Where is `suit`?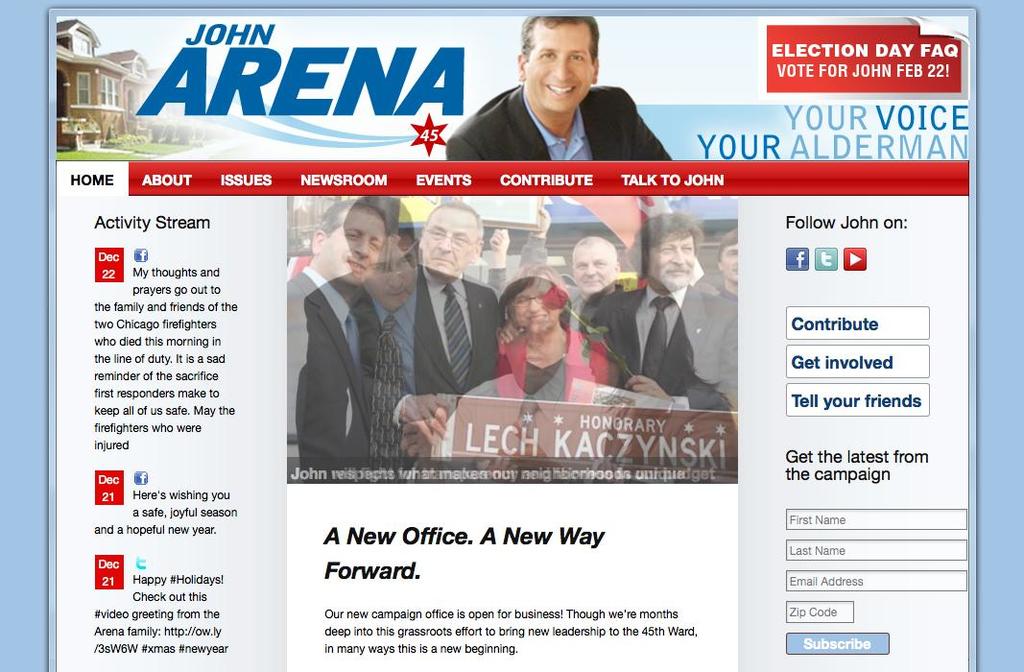
BBox(618, 233, 722, 413).
